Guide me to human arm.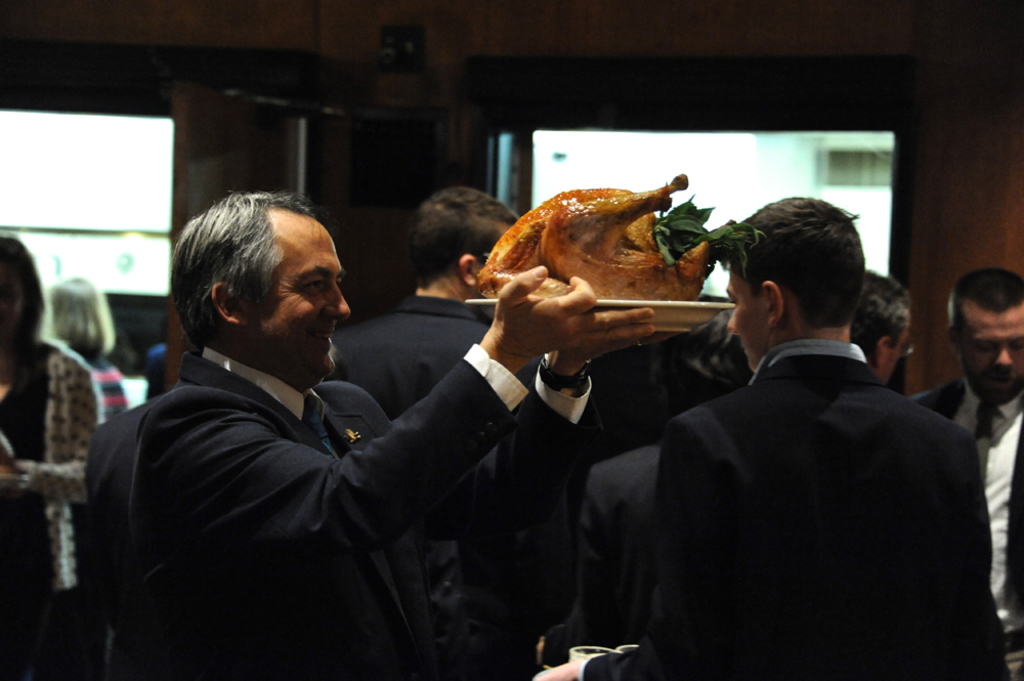
Guidance: locate(138, 269, 652, 594).
